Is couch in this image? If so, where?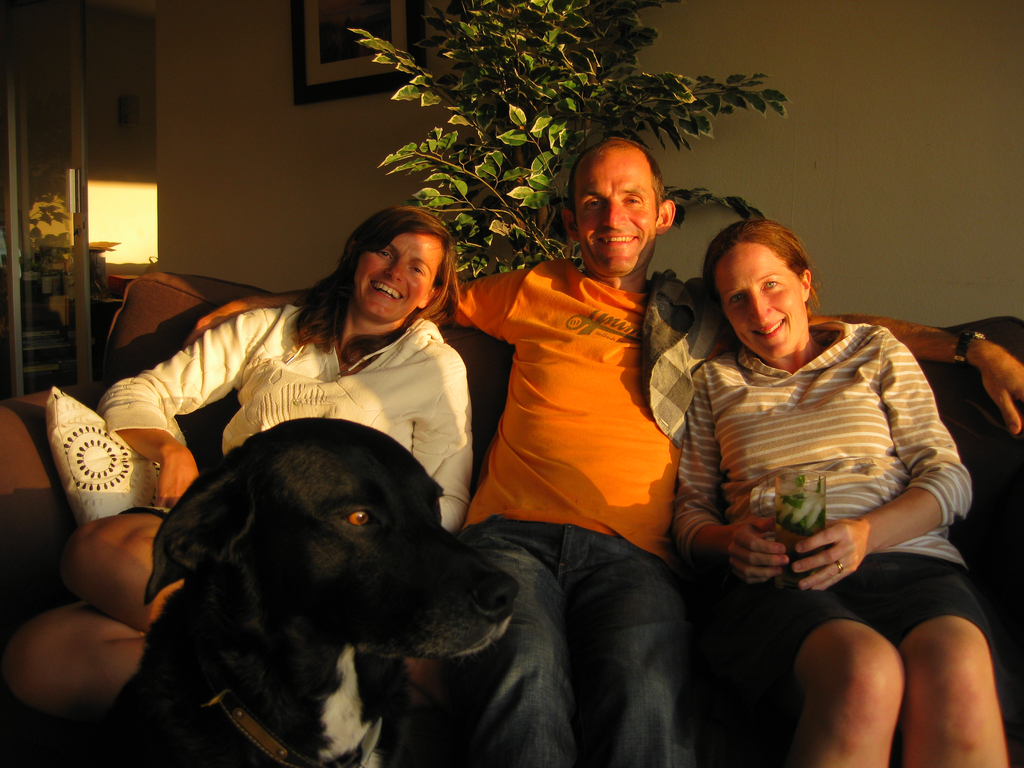
Yes, at 0, 274, 1023, 767.
